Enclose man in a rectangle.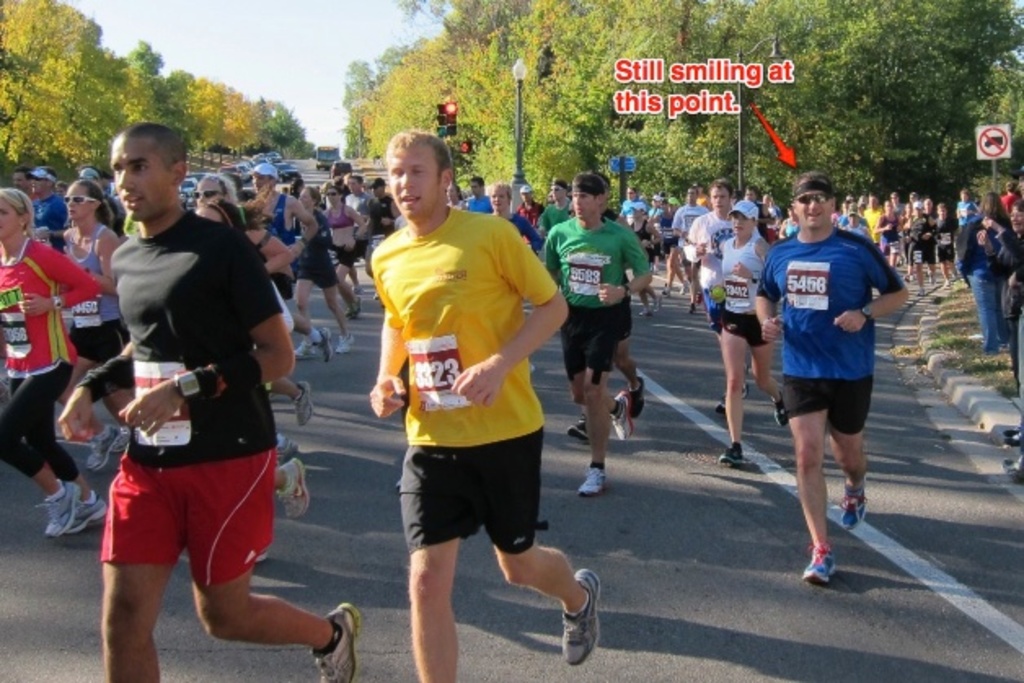
left=998, top=181, right=1019, bottom=209.
